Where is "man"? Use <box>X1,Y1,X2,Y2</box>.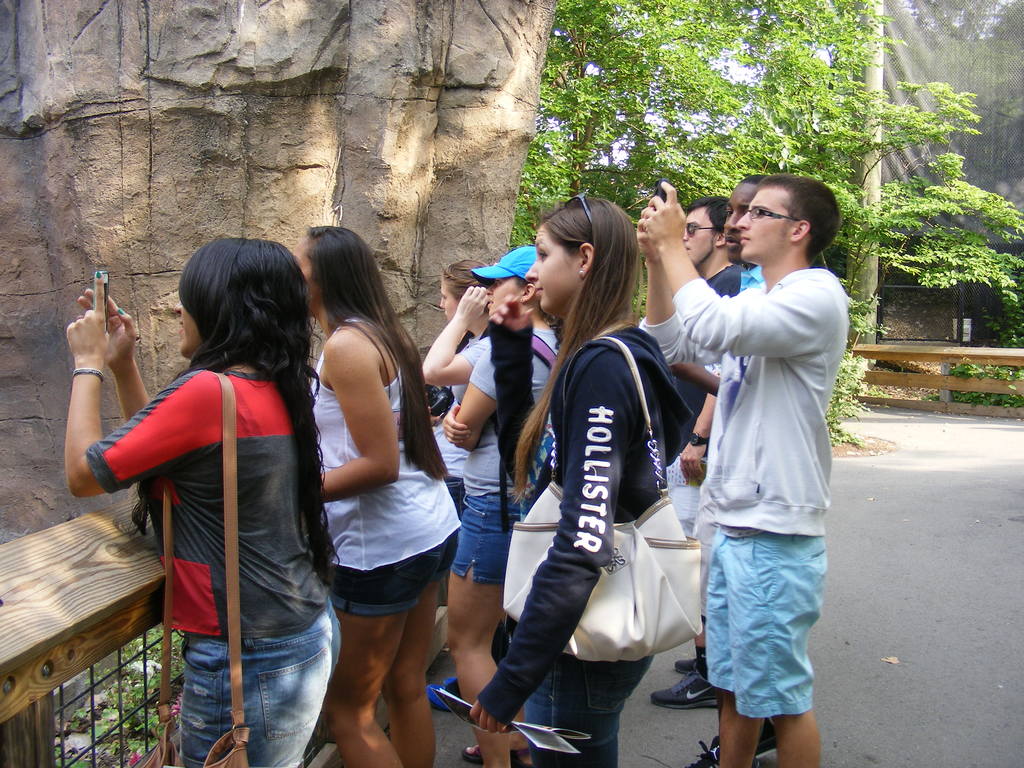
<box>671,158,849,767</box>.
